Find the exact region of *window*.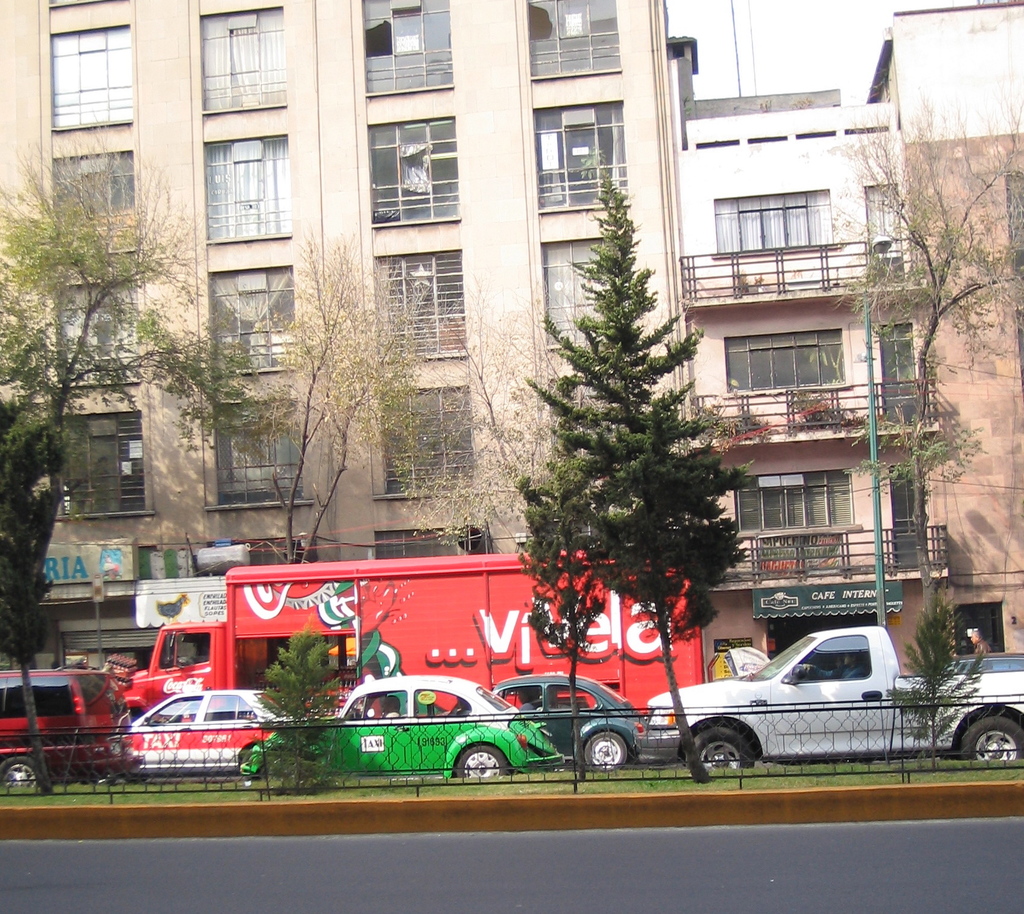
Exact region: [377,381,477,491].
